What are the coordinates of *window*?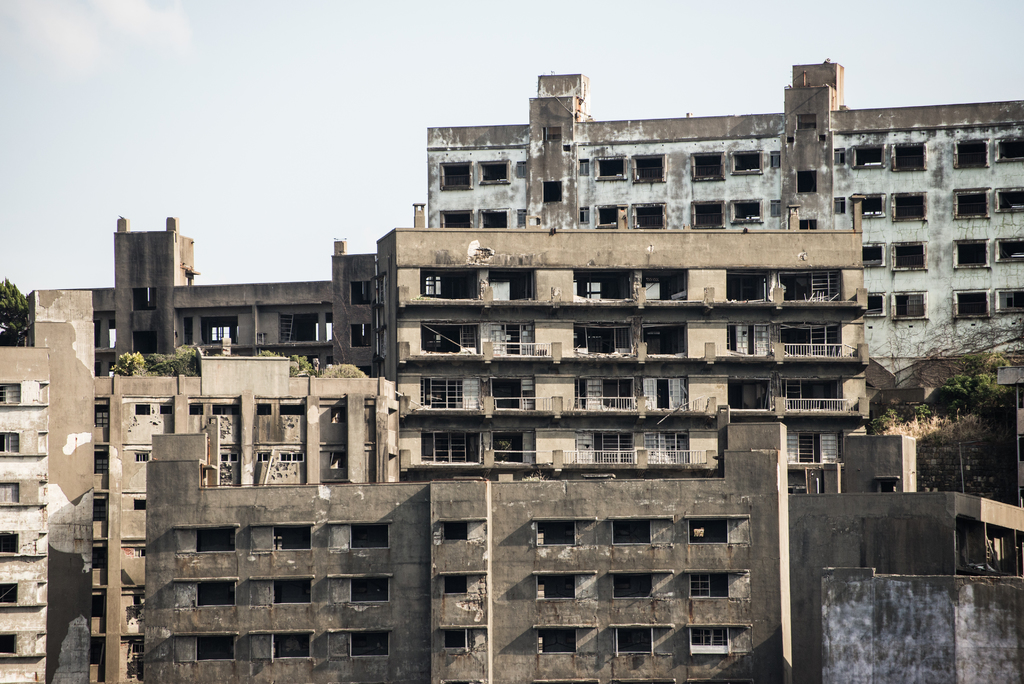
735, 197, 765, 220.
